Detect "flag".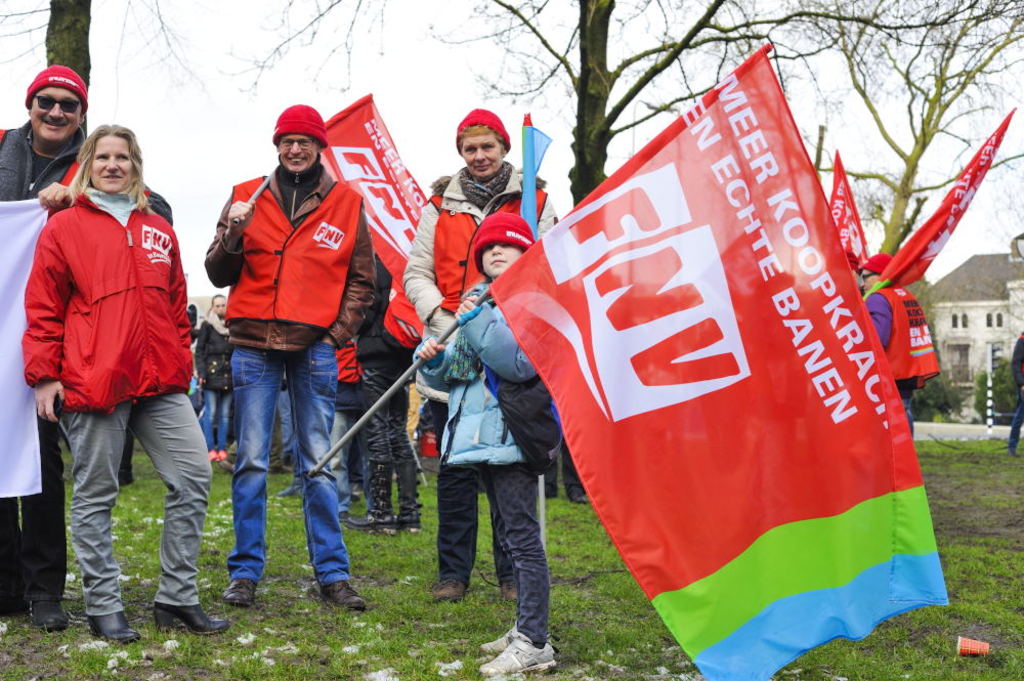
Detected at l=821, t=152, r=874, b=274.
